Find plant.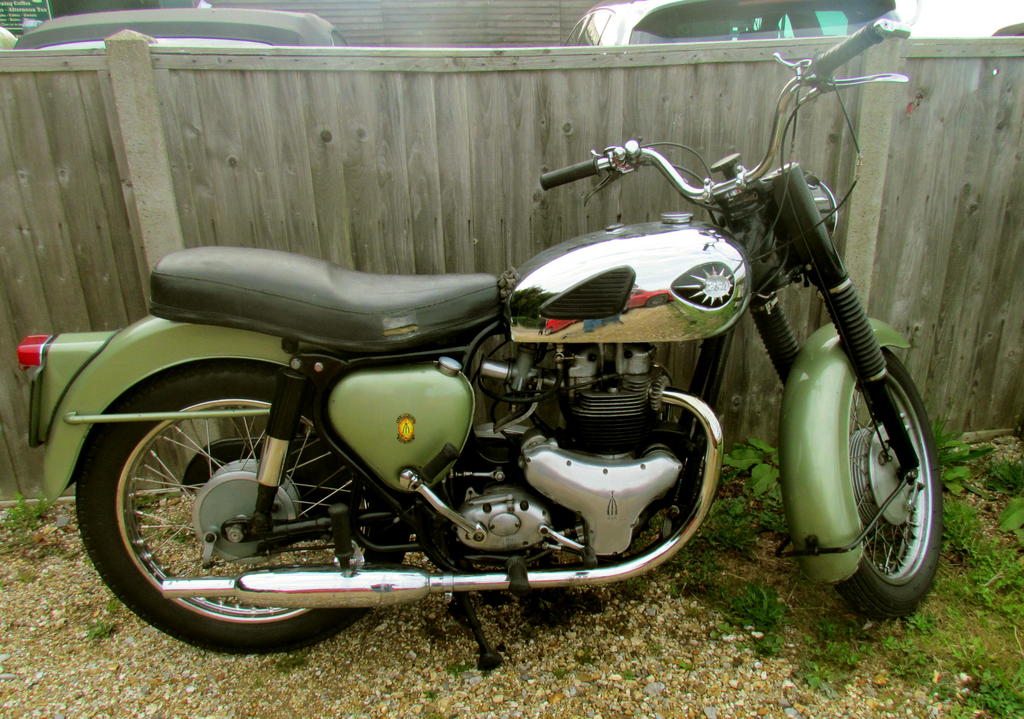
l=92, t=620, r=117, b=650.
